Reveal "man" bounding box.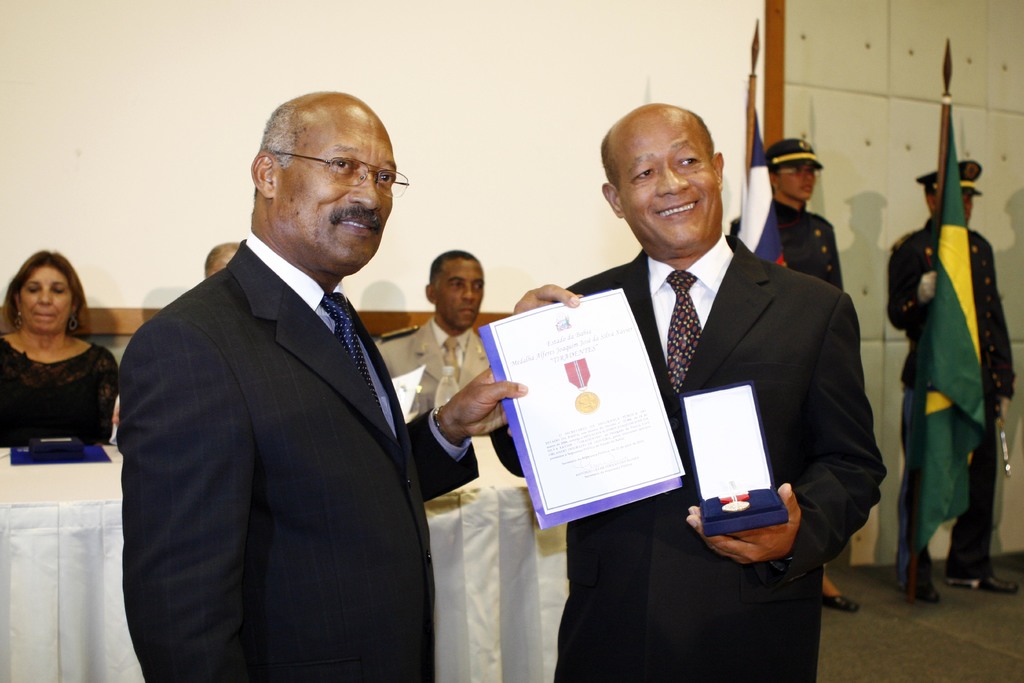
Revealed: (371, 247, 490, 424).
